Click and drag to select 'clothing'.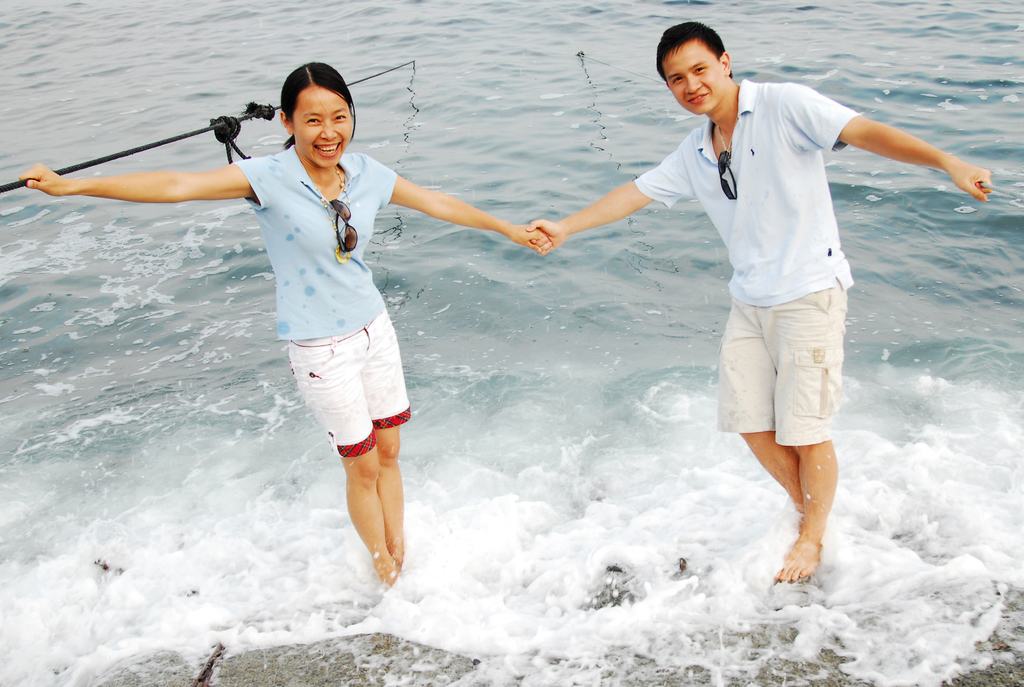
Selection: (287, 311, 414, 451).
